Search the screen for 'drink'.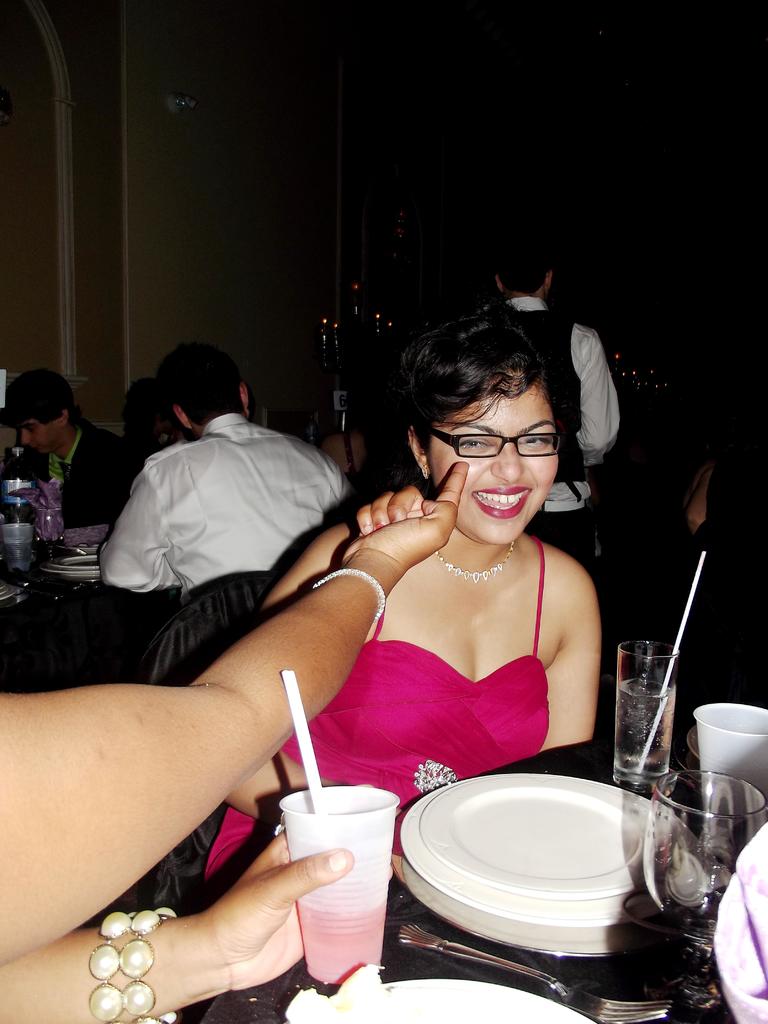
Found at [x1=1, y1=447, x2=38, y2=522].
